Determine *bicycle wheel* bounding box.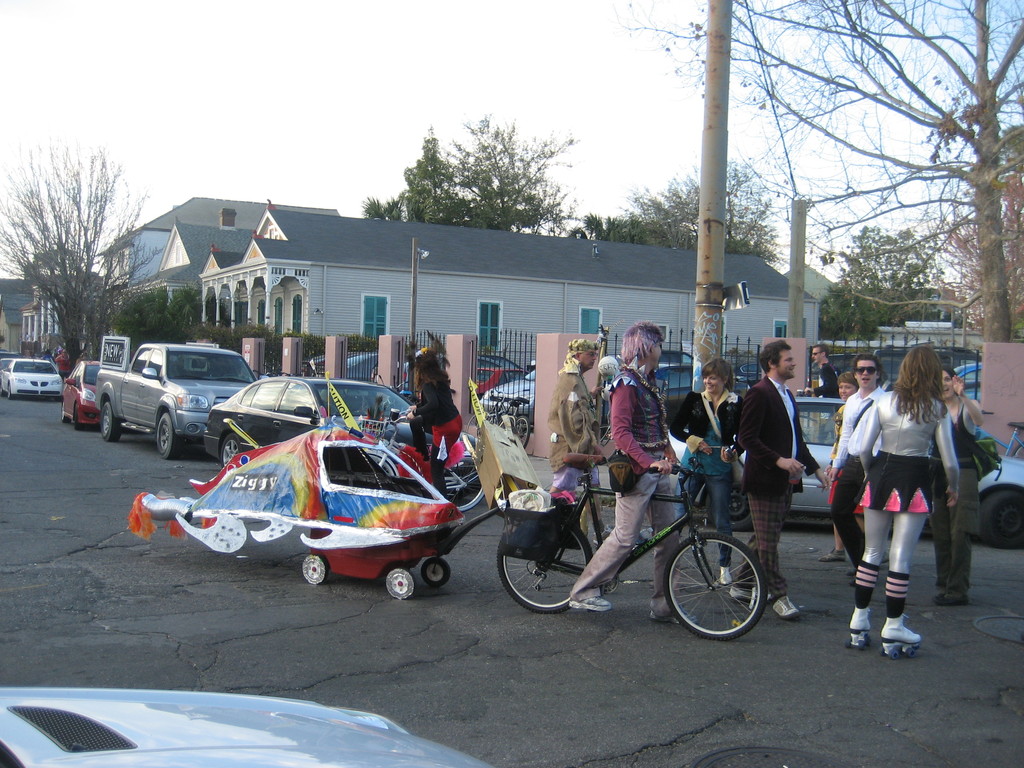
Determined: BBox(493, 412, 517, 431).
